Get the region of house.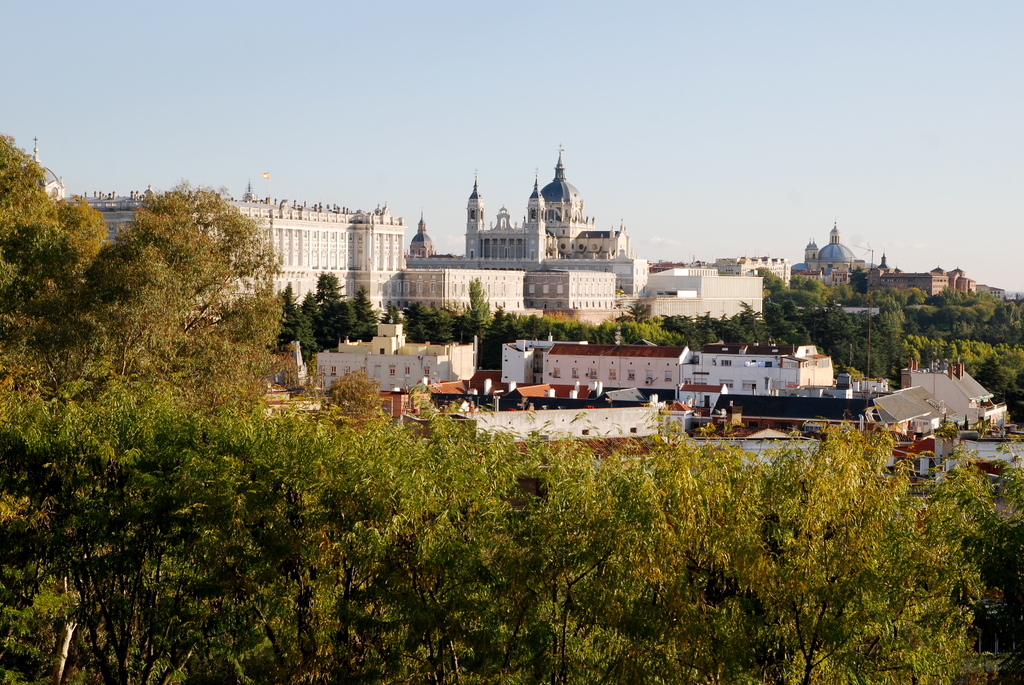
x1=522 y1=269 x2=612 y2=320.
